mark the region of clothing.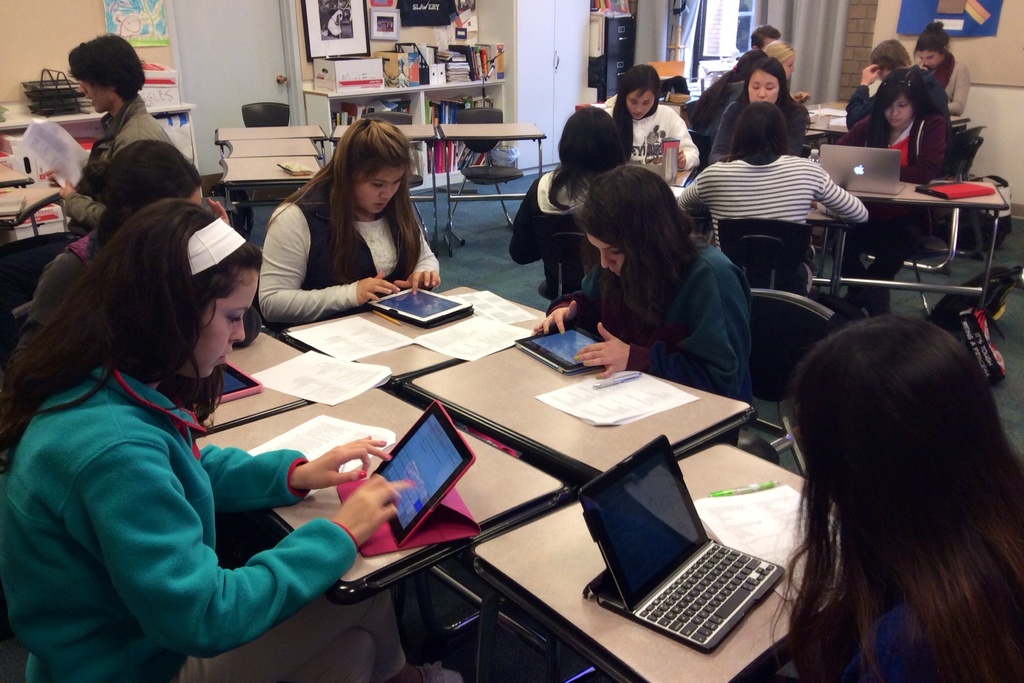
Region: rect(812, 486, 1023, 680).
